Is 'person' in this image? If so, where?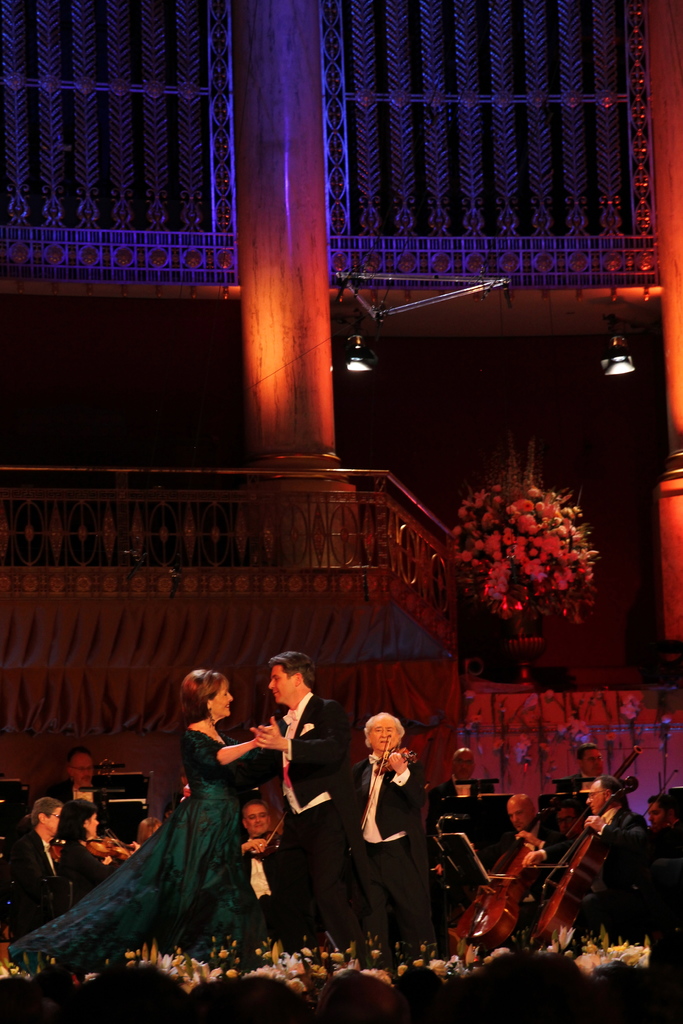
Yes, at l=360, t=692, r=438, b=961.
